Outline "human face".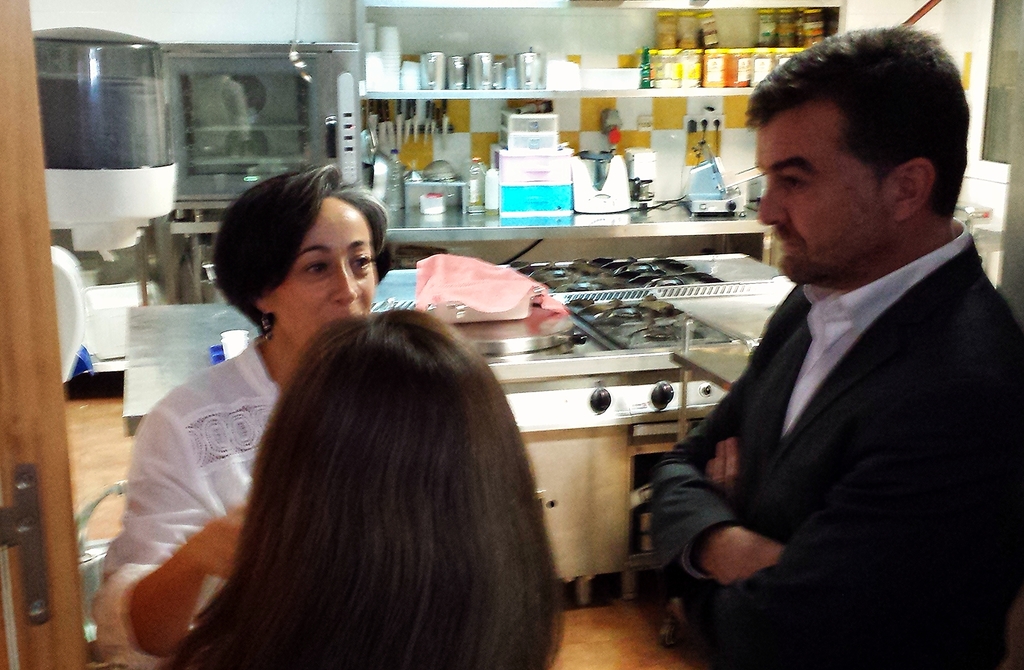
Outline: 756, 106, 898, 285.
